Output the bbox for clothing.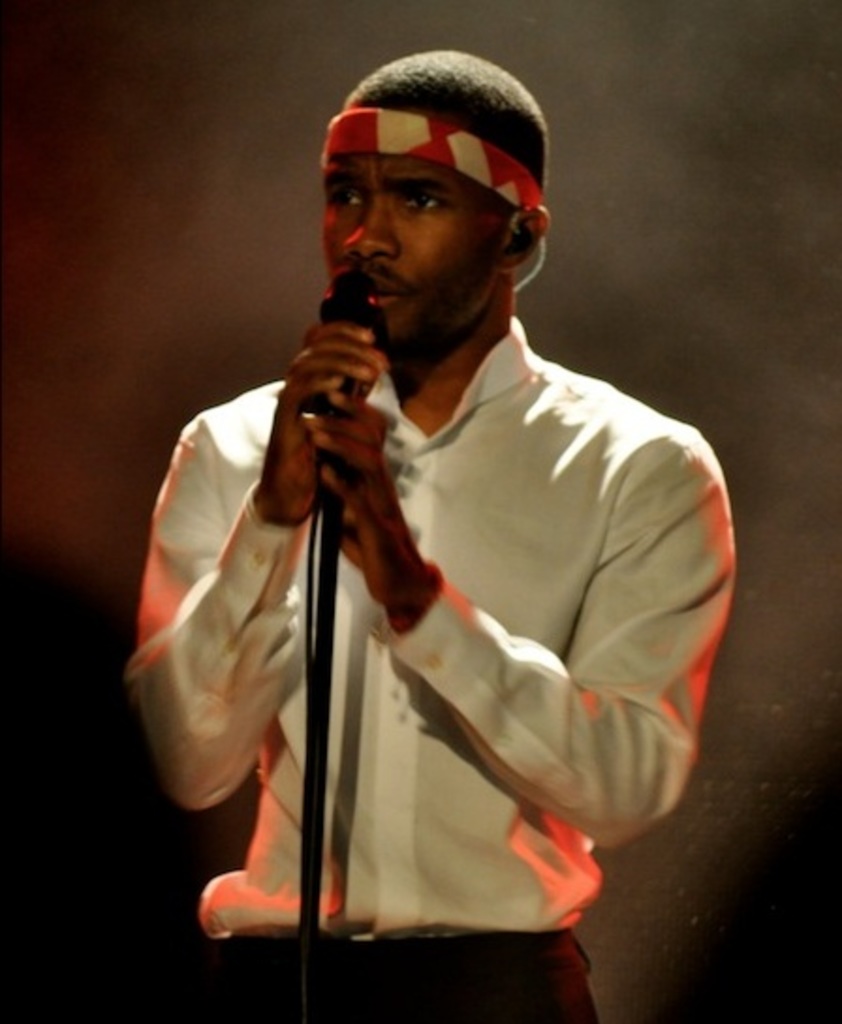
(147,342,686,966).
